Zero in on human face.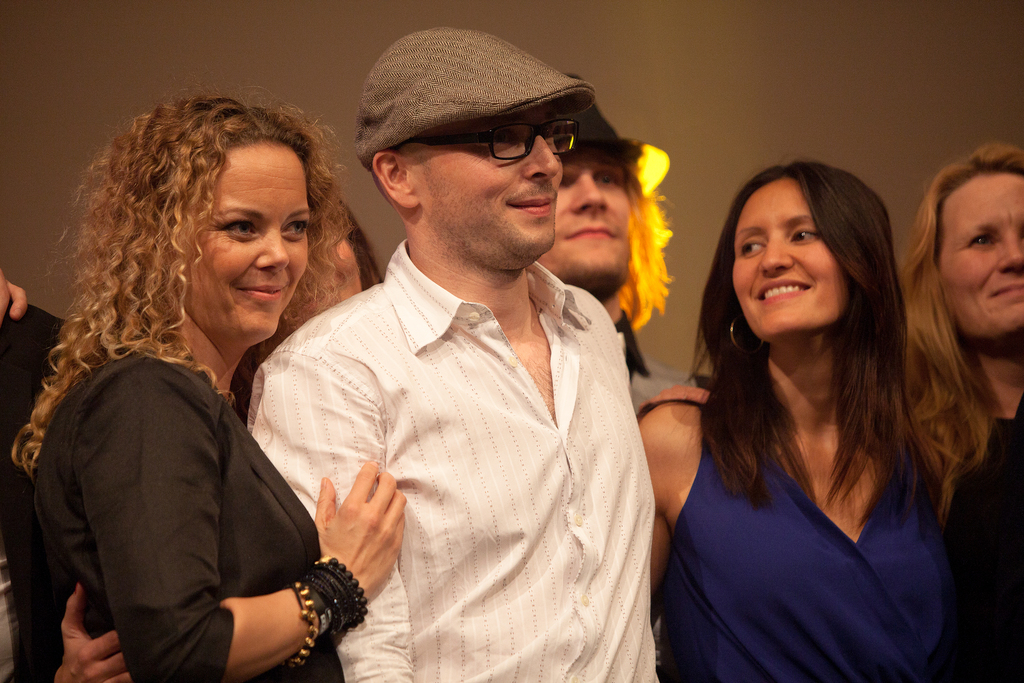
Zeroed in: 400,104,564,265.
